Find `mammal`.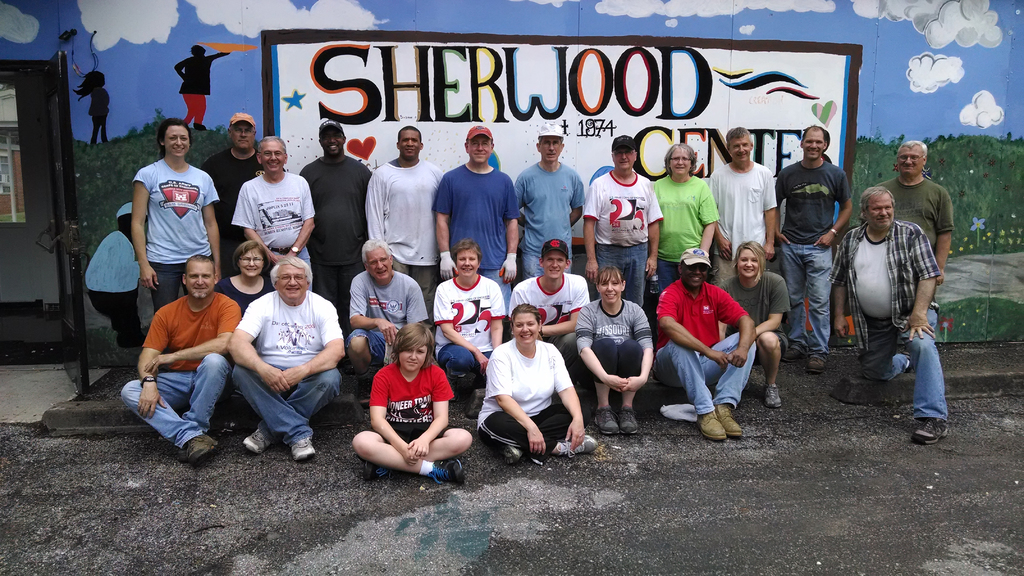
716,241,791,410.
